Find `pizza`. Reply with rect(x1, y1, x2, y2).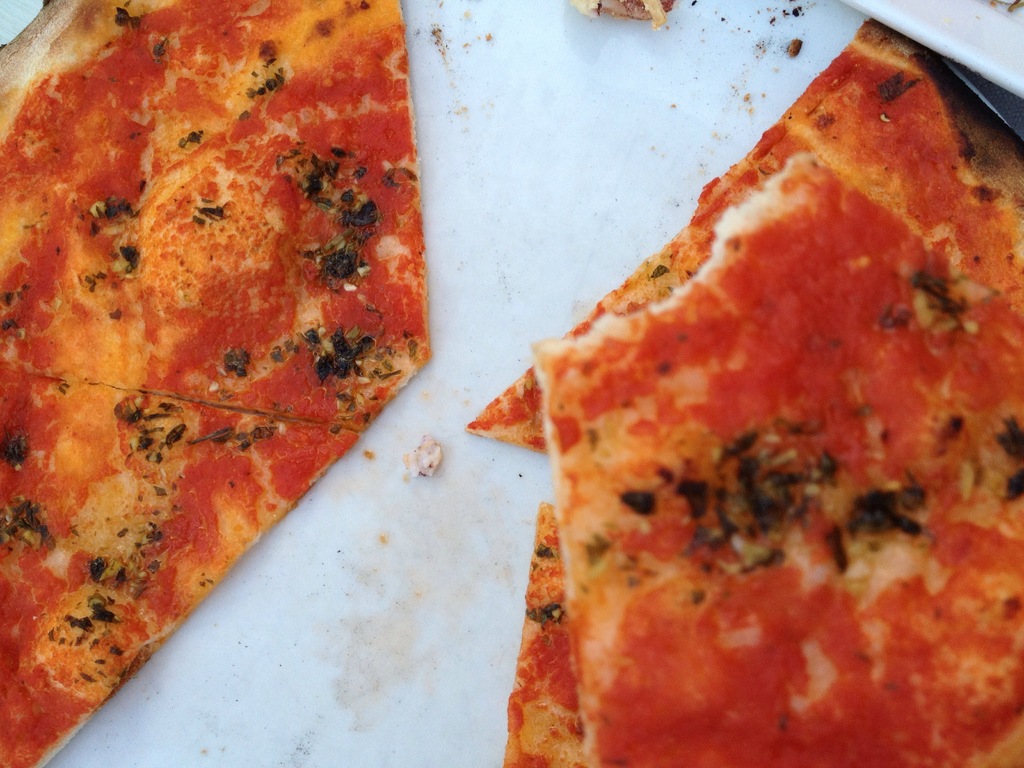
rect(0, 0, 420, 433).
